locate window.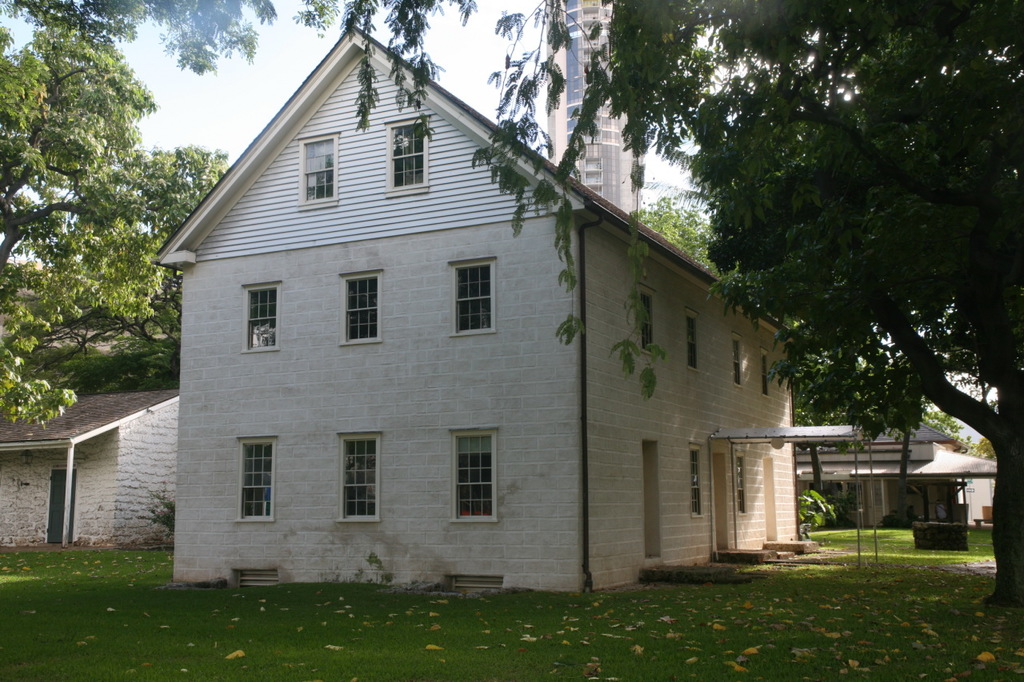
Bounding box: BBox(341, 265, 381, 343).
